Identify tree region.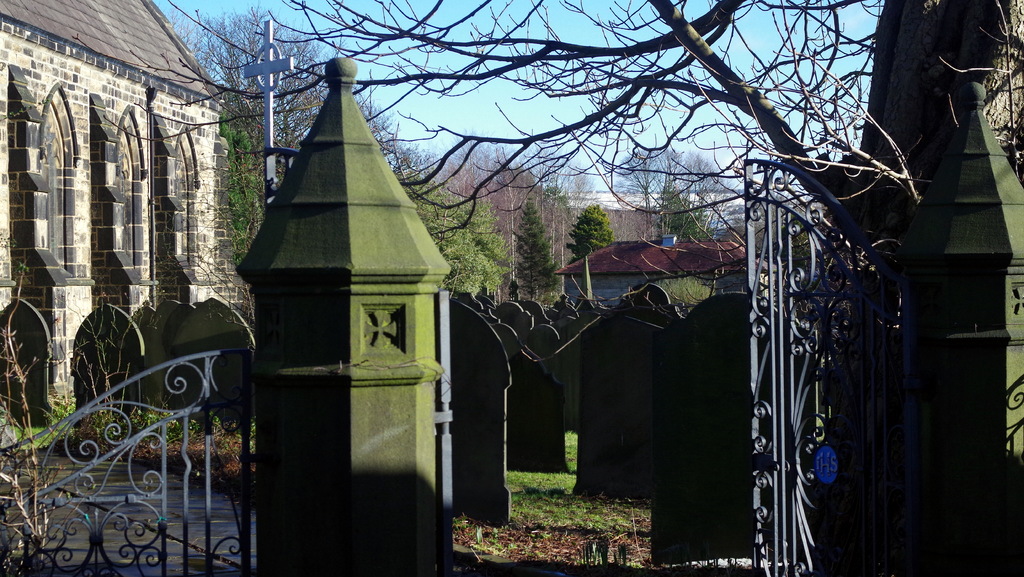
Region: region(676, 152, 725, 191).
